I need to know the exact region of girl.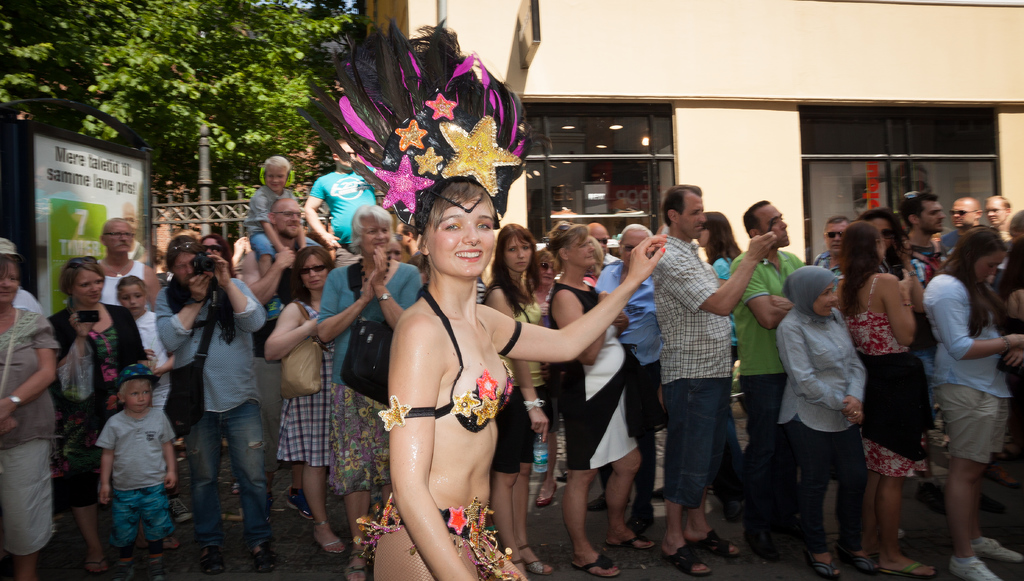
Region: [left=378, top=179, right=671, bottom=580].
